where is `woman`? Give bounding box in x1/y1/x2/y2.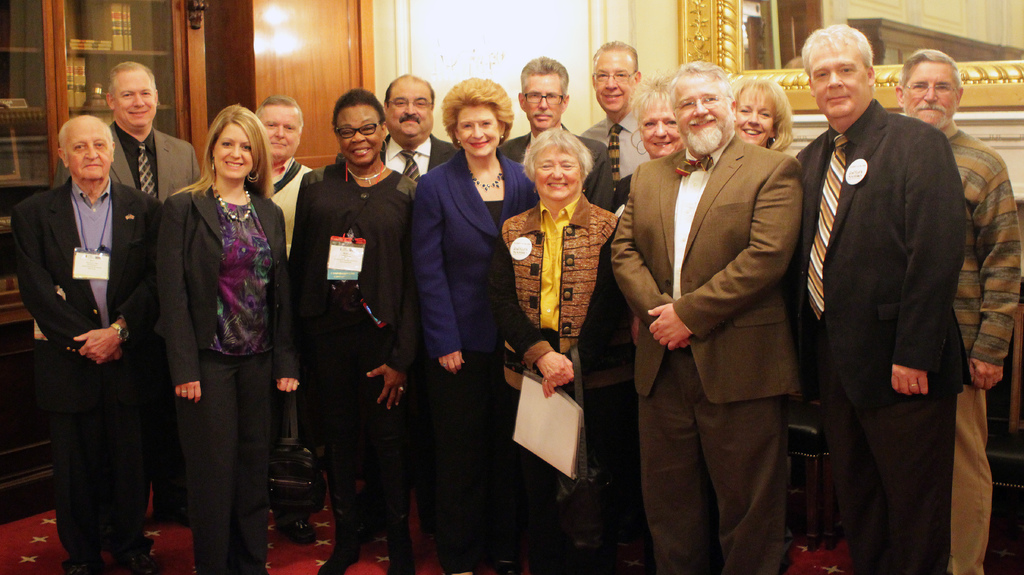
724/76/815/173.
